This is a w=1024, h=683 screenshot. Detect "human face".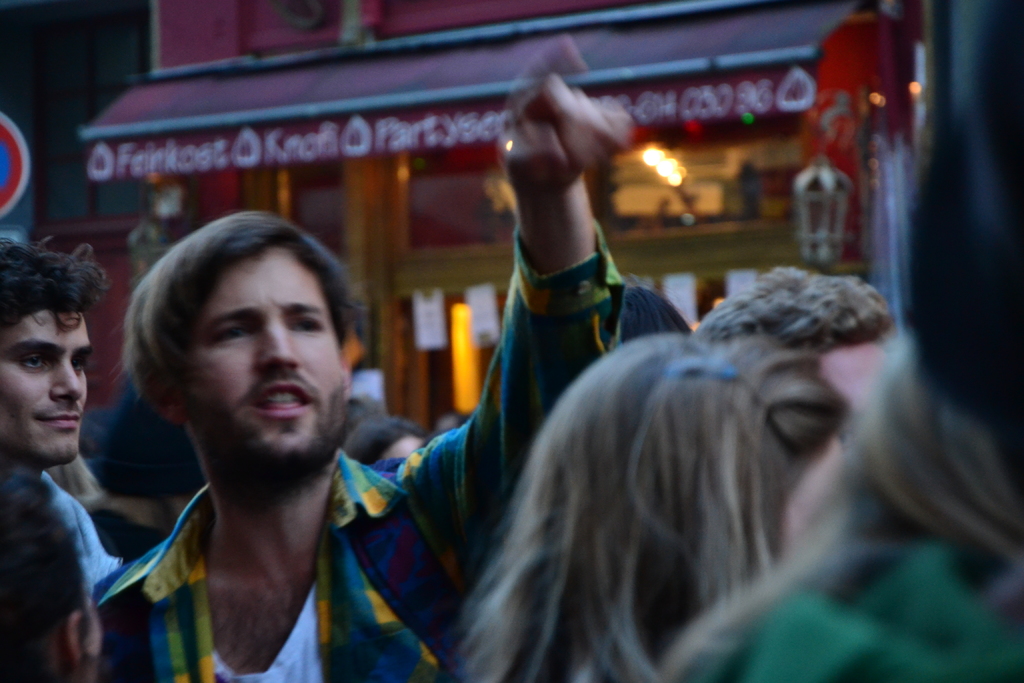
crop(191, 240, 345, 455).
